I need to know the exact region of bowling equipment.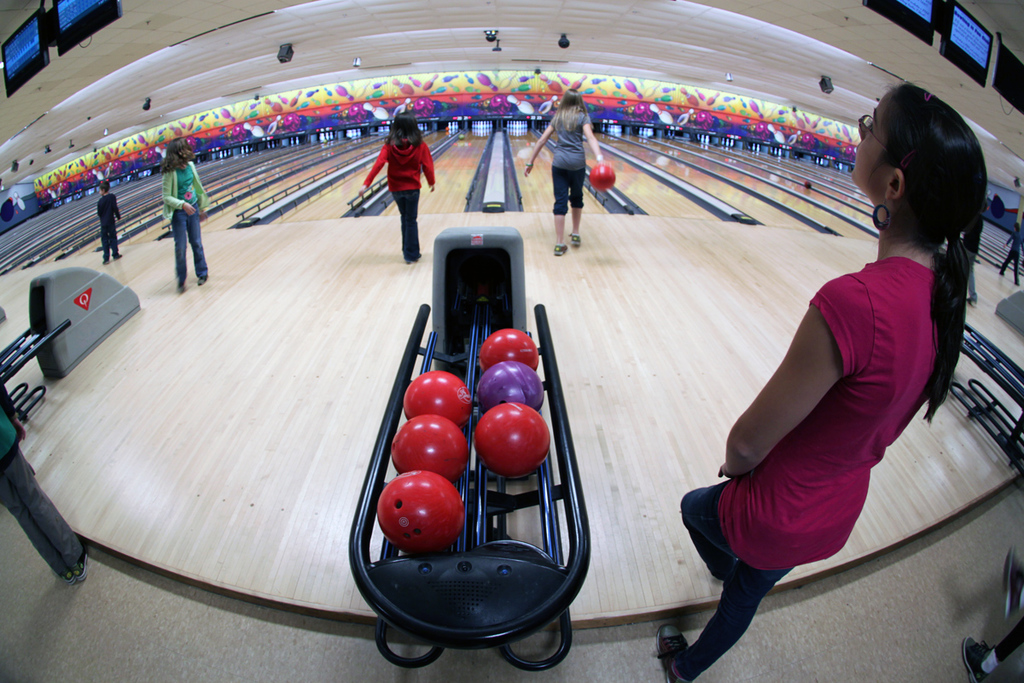
Region: (0, 267, 149, 436).
